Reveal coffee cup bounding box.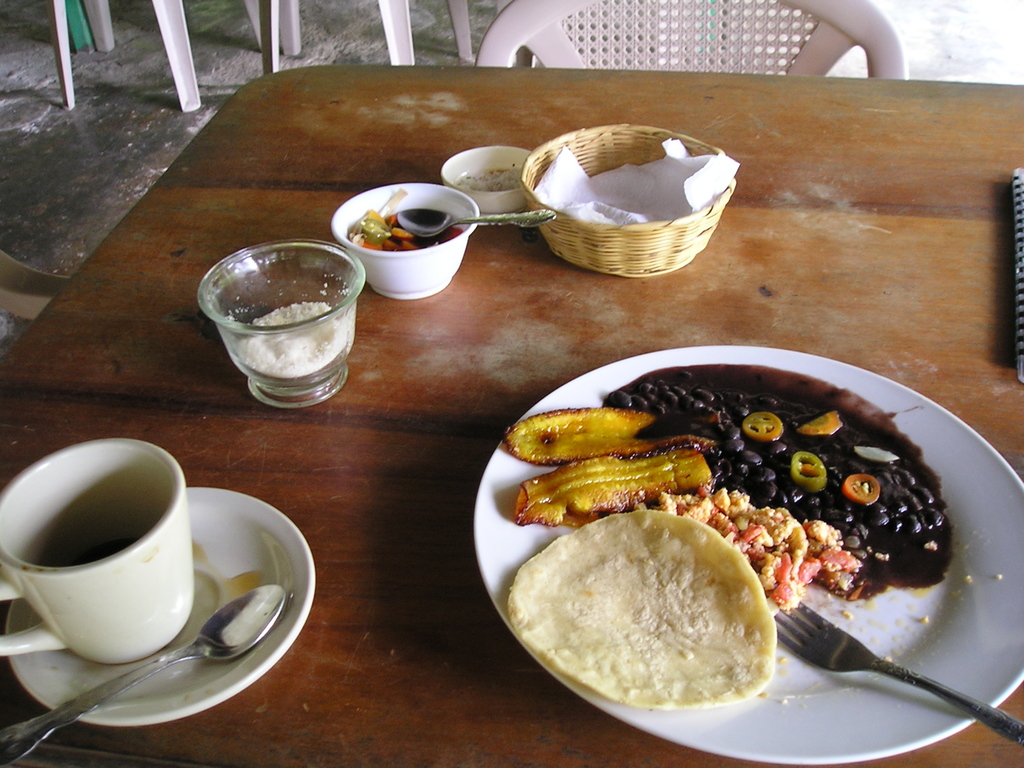
Revealed: [left=0, top=438, right=194, bottom=662].
